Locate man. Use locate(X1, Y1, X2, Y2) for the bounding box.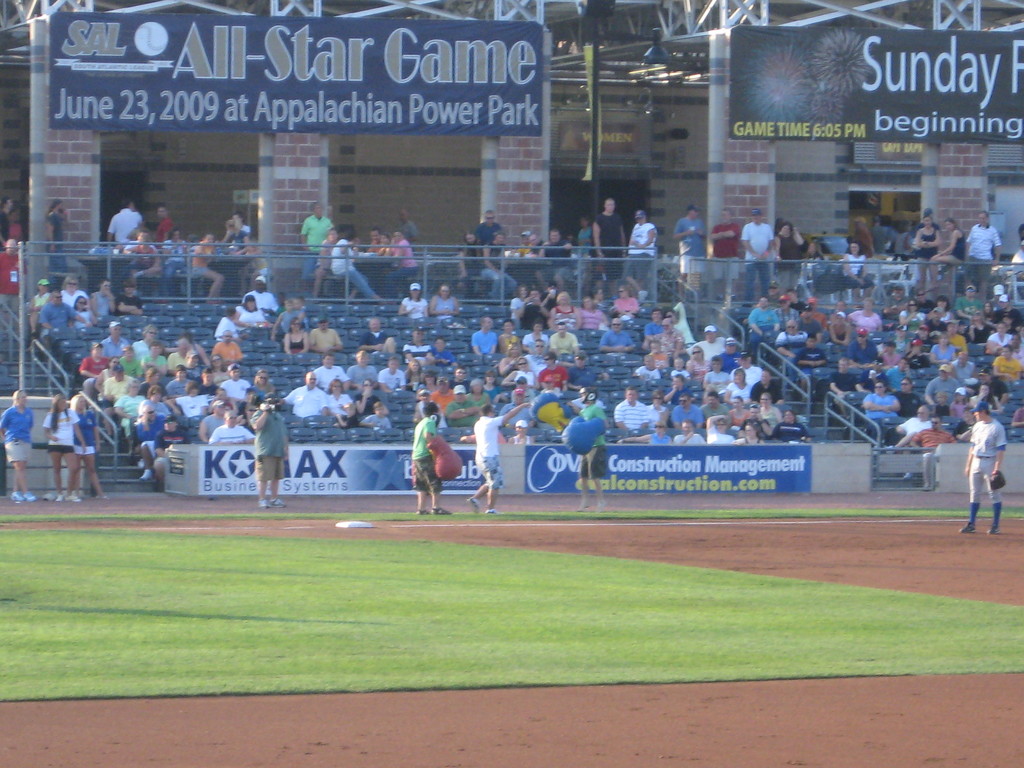
locate(364, 228, 385, 250).
